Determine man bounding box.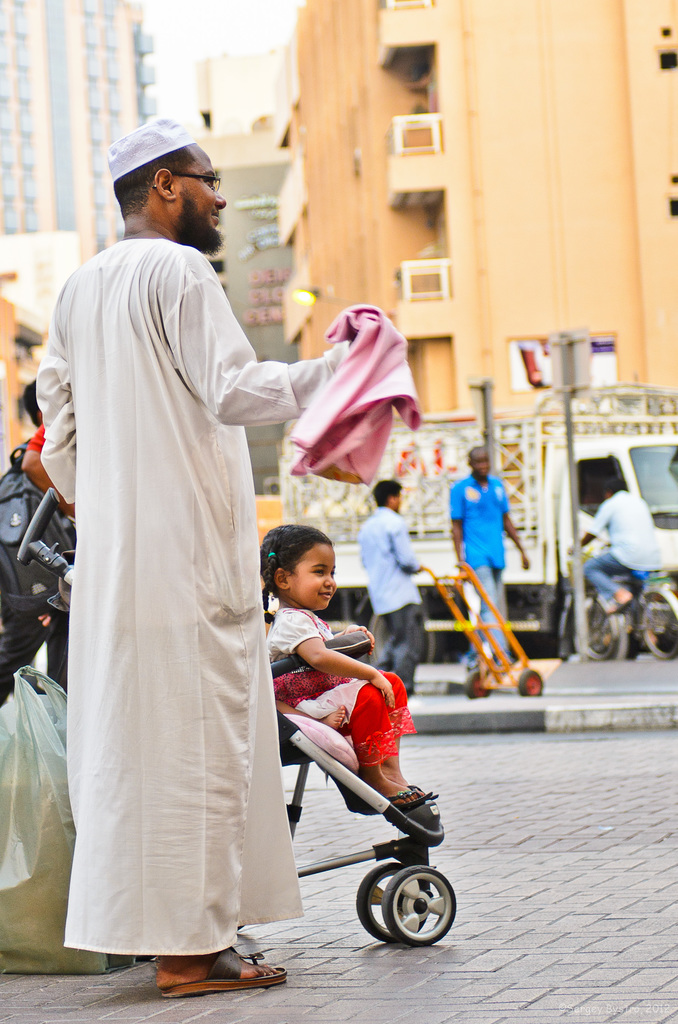
Determined: detection(452, 444, 531, 668).
